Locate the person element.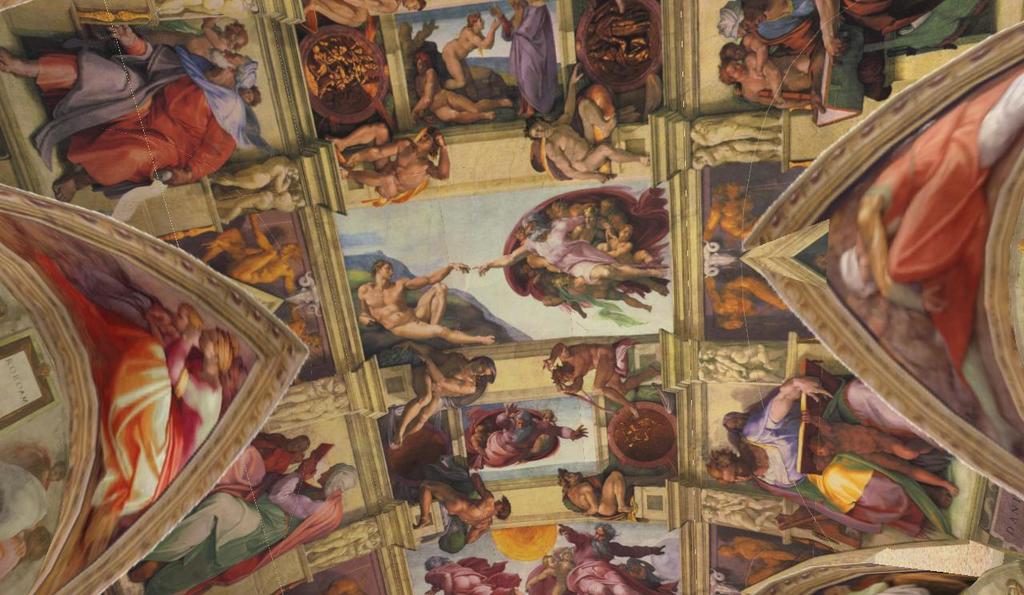
Element bbox: 210, 156, 299, 194.
